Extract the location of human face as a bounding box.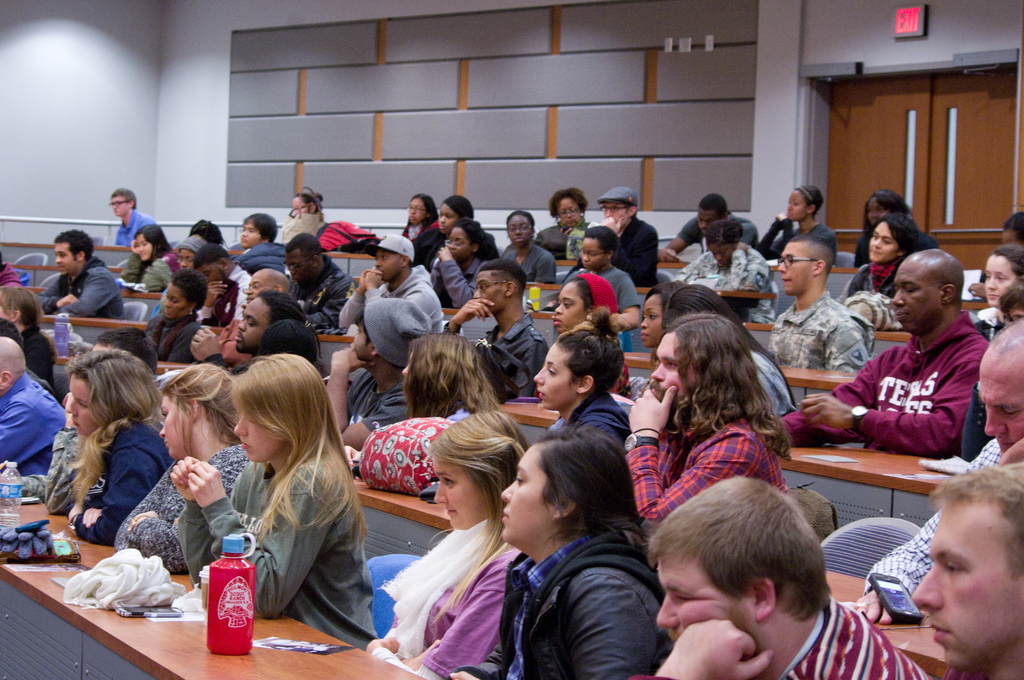
box(502, 449, 554, 541).
